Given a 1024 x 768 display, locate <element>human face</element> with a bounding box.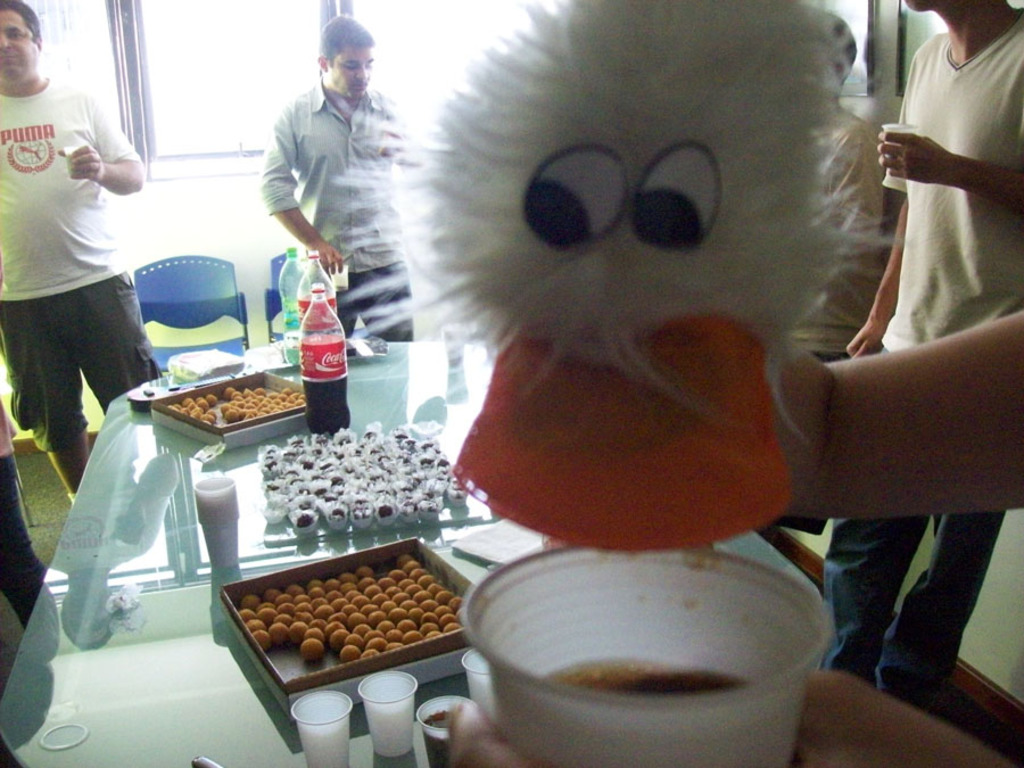
Located: 0, 9, 33, 77.
